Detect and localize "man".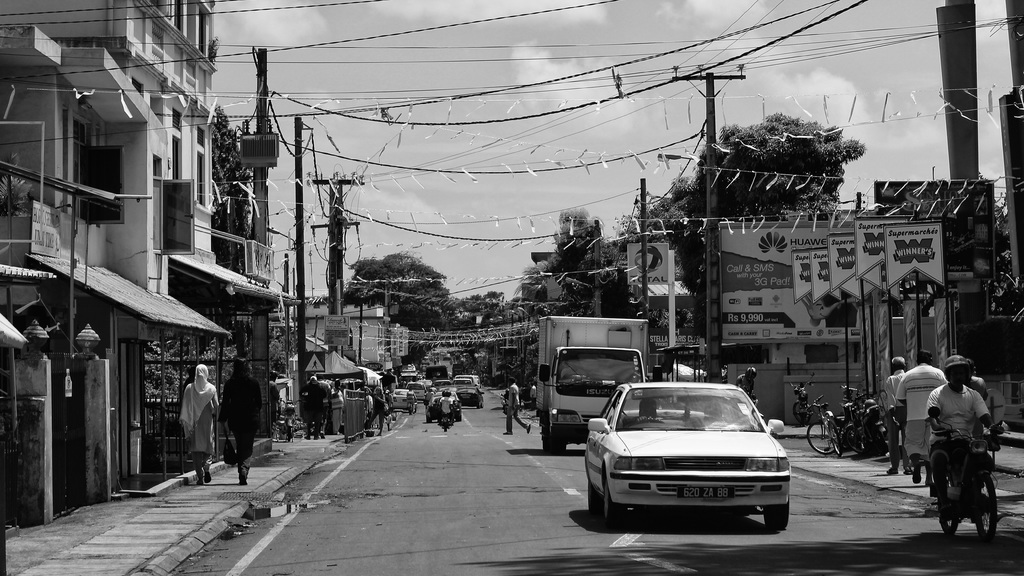
Localized at {"x1": 504, "y1": 377, "x2": 530, "y2": 436}.
